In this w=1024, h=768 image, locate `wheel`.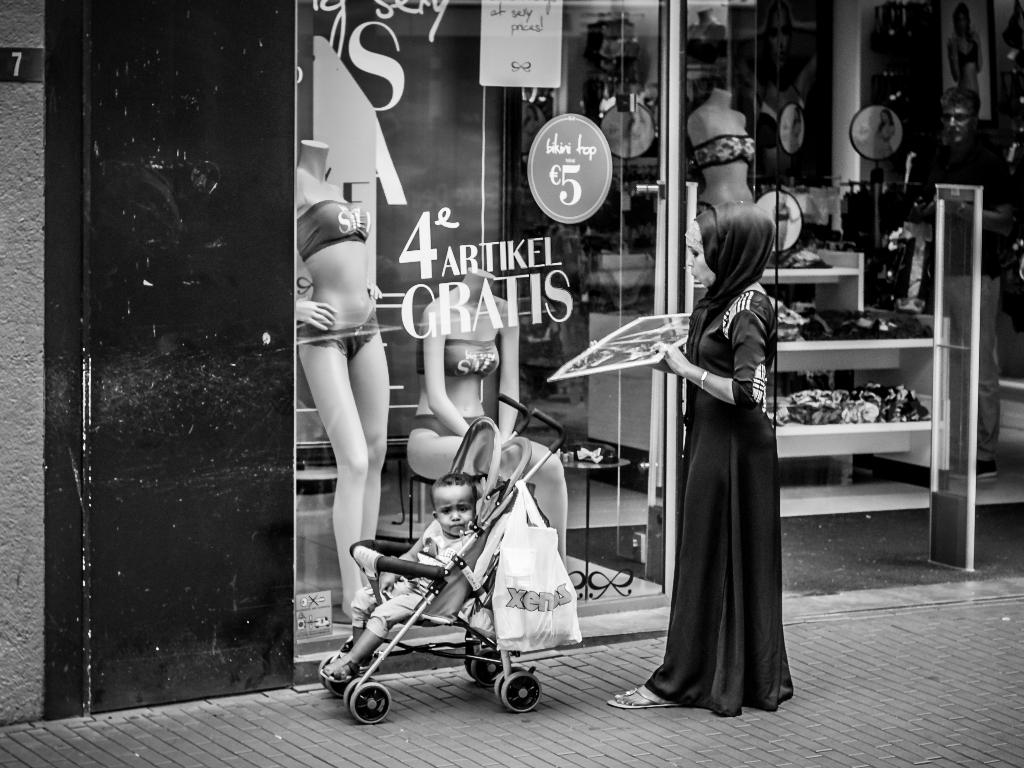
Bounding box: [x1=348, y1=677, x2=391, y2=726].
